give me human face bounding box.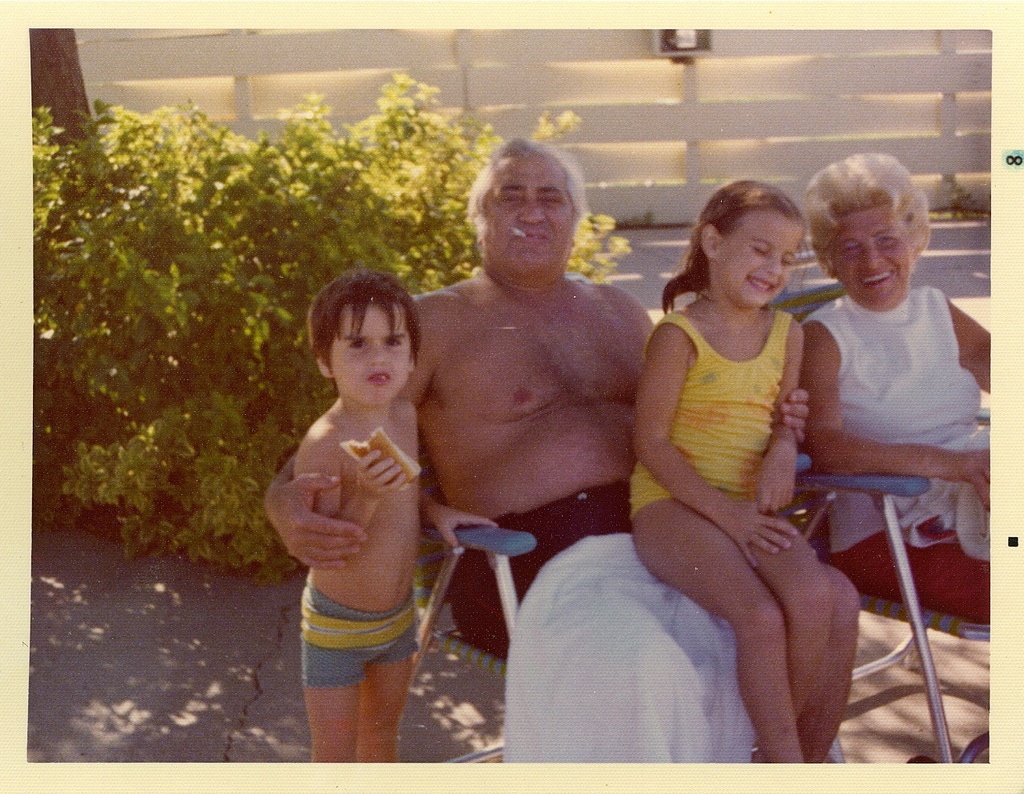
detection(714, 207, 799, 309).
